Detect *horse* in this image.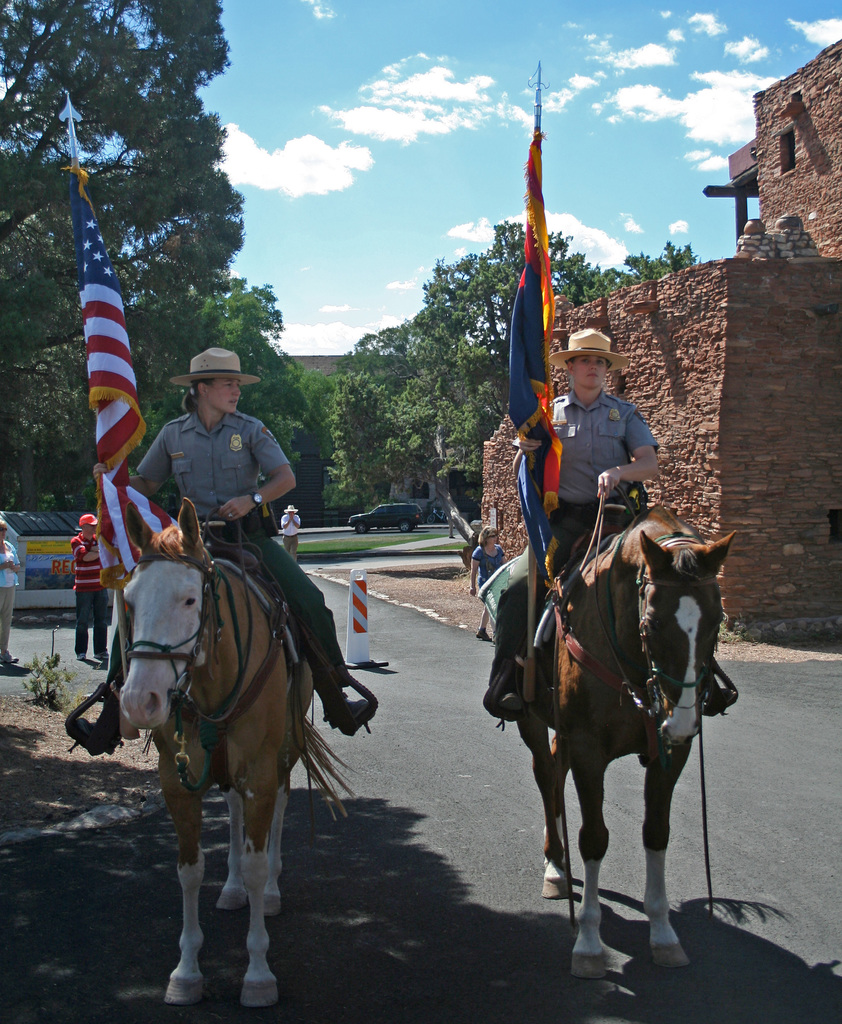
Detection: 510, 509, 741, 974.
